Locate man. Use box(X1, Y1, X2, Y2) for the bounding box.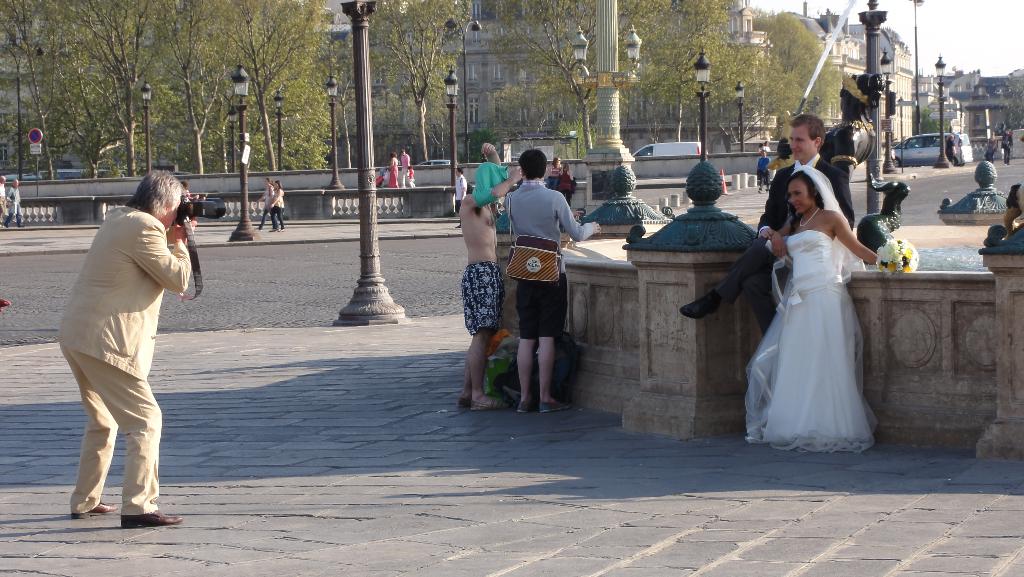
box(54, 152, 200, 531).
